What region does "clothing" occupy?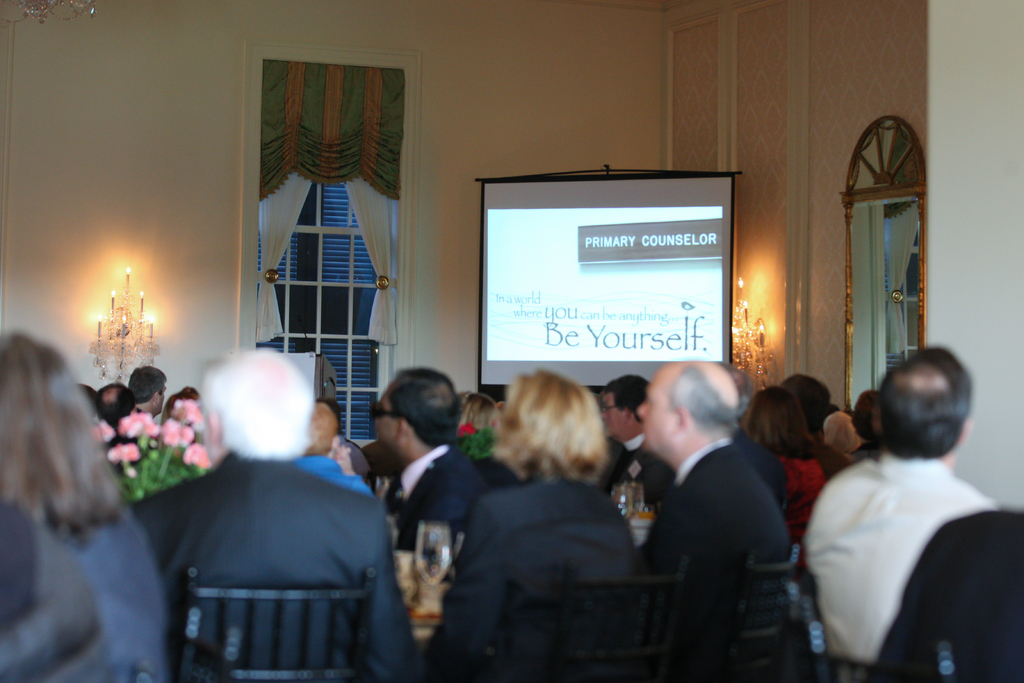
select_region(396, 444, 485, 519).
